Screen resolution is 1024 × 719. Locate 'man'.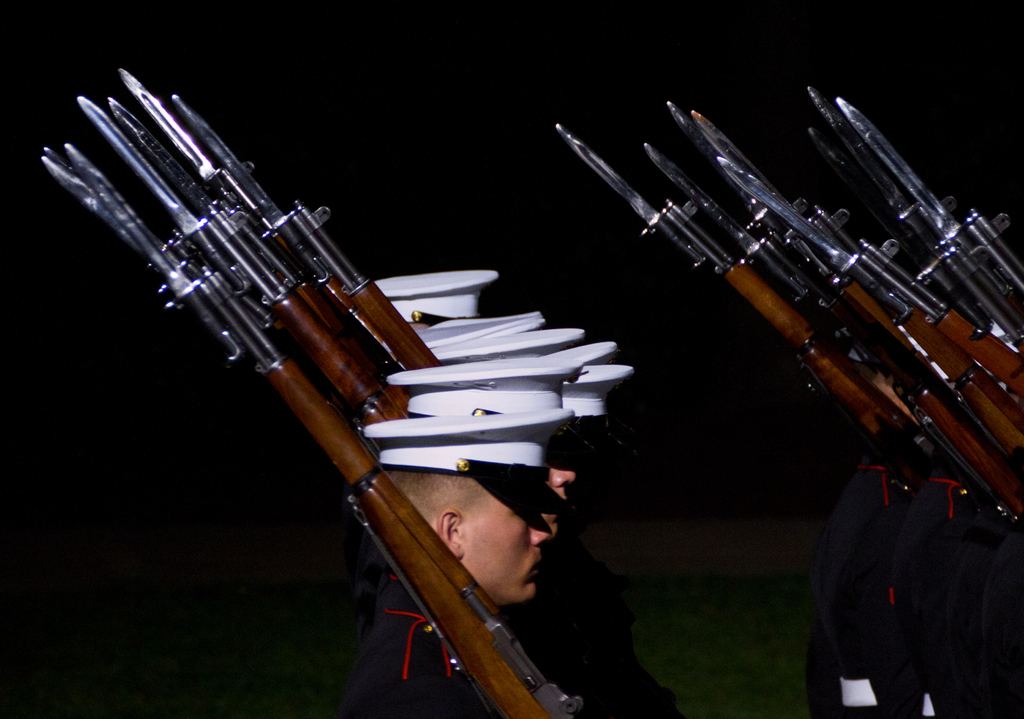
Rect(386, 358, 683, 718).
